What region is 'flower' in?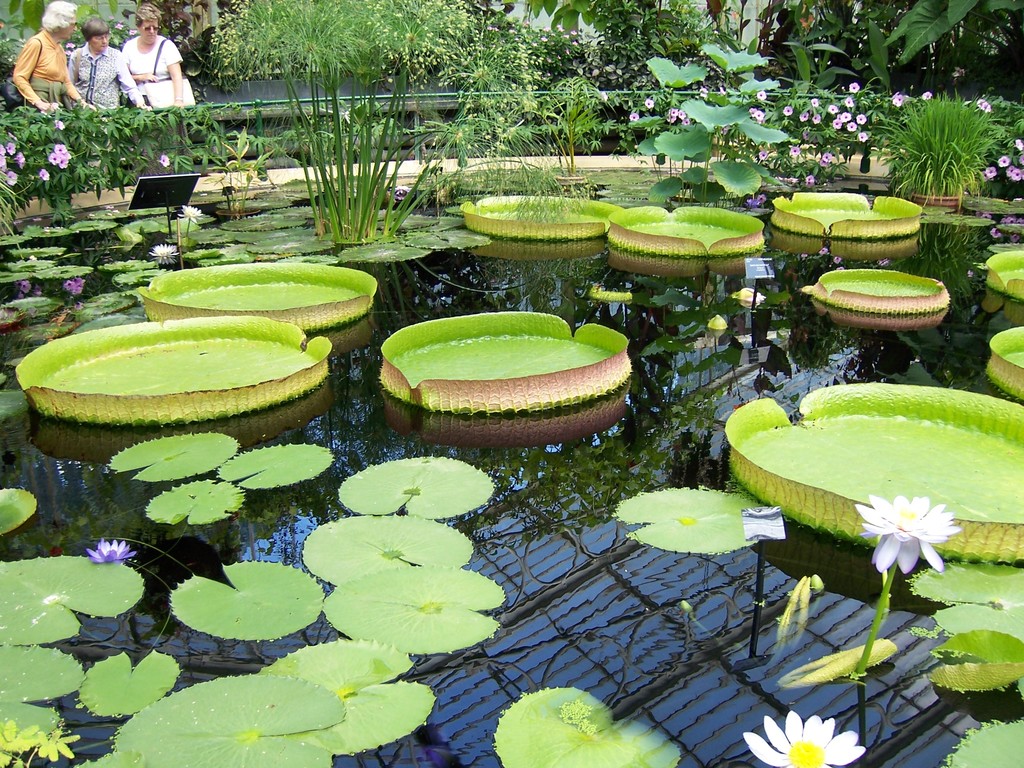
region(67, 40, 77, 47).
